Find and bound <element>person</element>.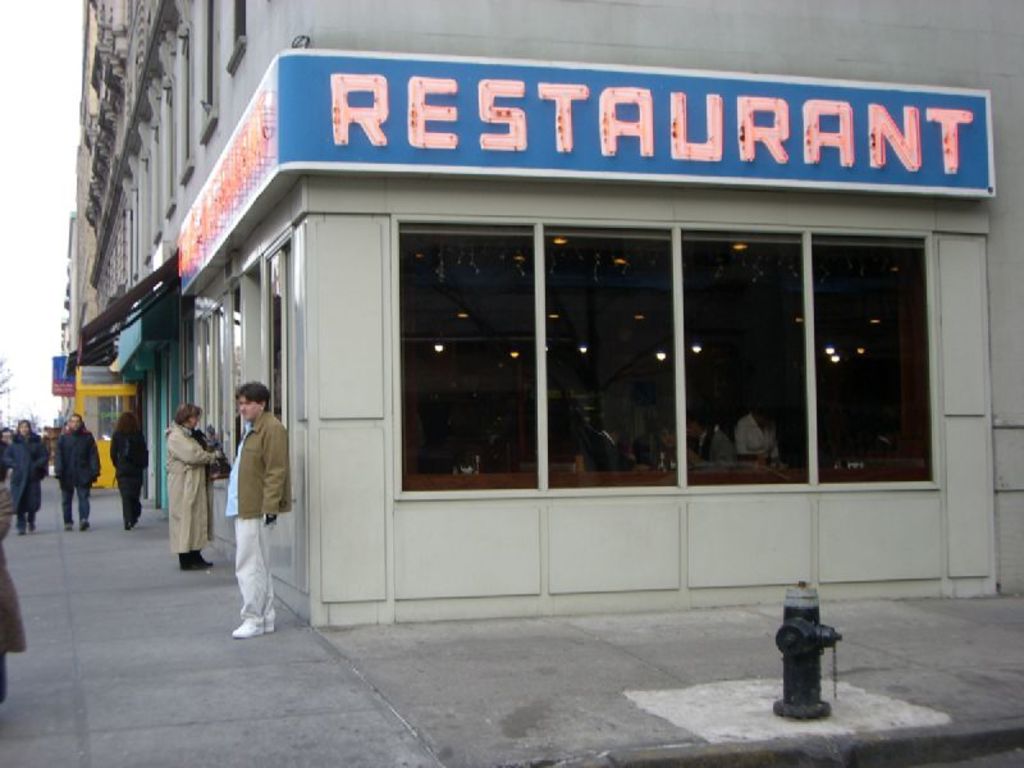
Bound: rect(156, 397, 209, 581).
